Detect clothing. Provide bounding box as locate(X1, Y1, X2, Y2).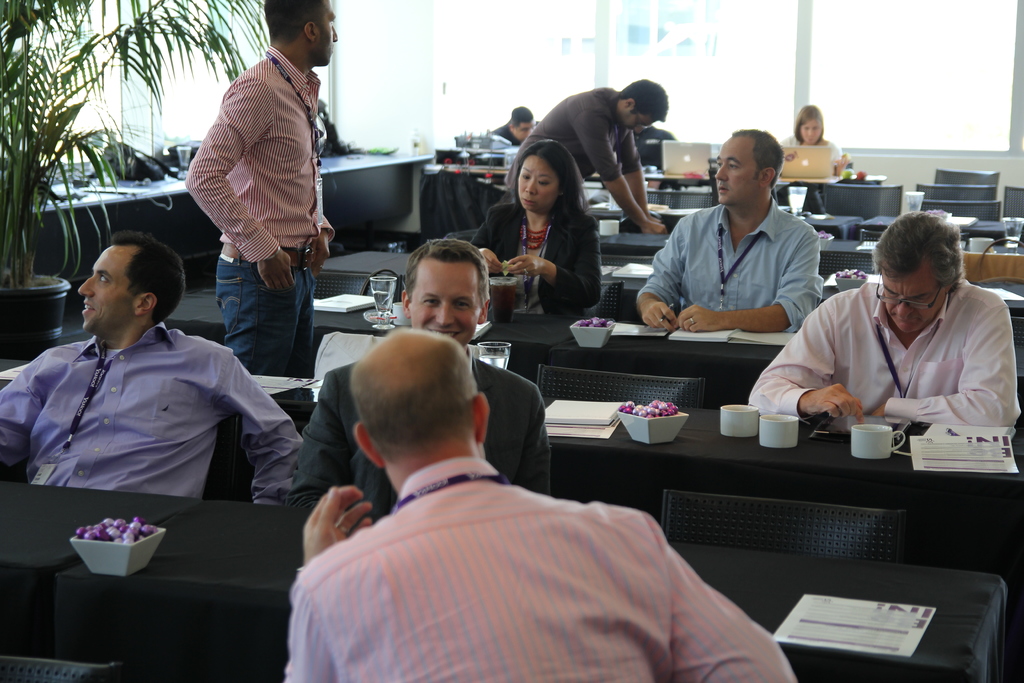
locate(212, 254, 319, 369).
